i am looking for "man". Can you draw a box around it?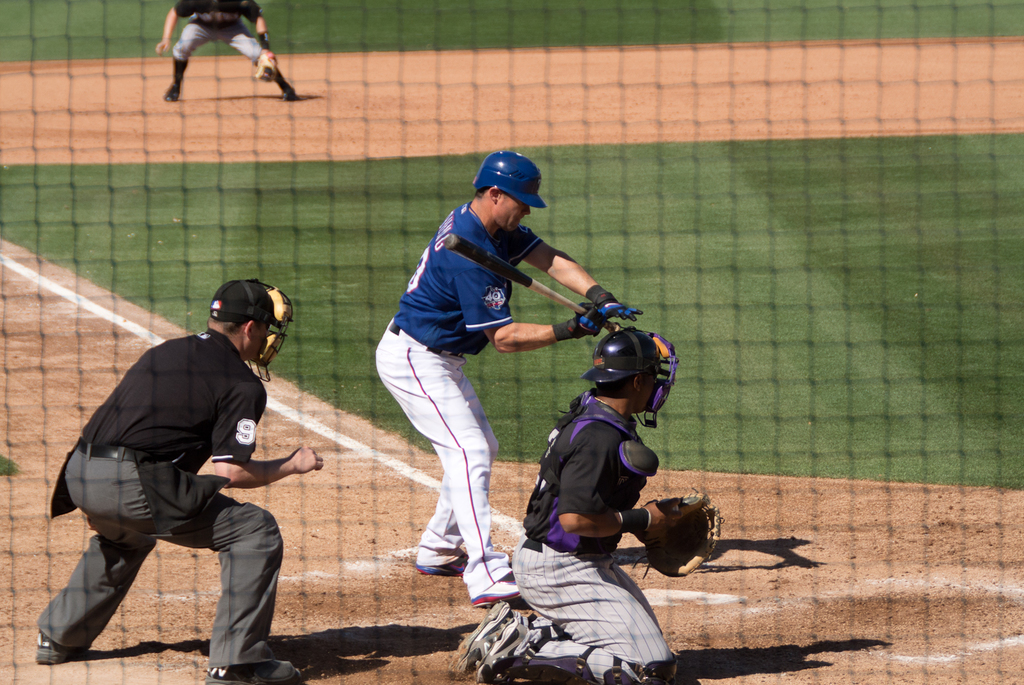
Sure, the bounding box is BBox(447, 325, 677, 684).
